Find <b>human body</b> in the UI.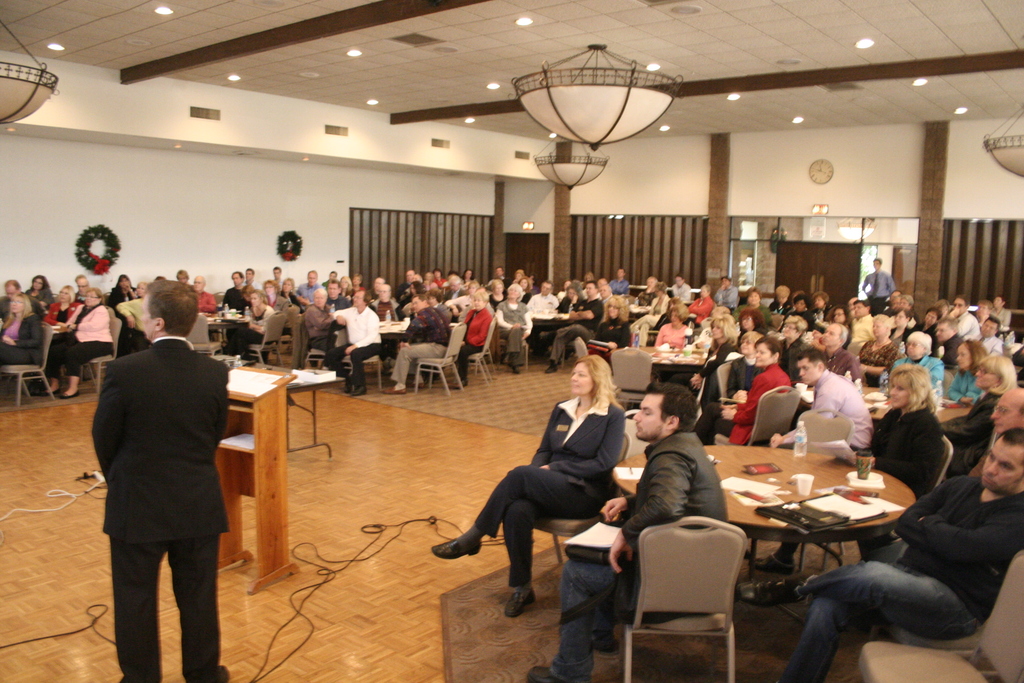
UI element at bbox=[330, 288, 378, 392].
